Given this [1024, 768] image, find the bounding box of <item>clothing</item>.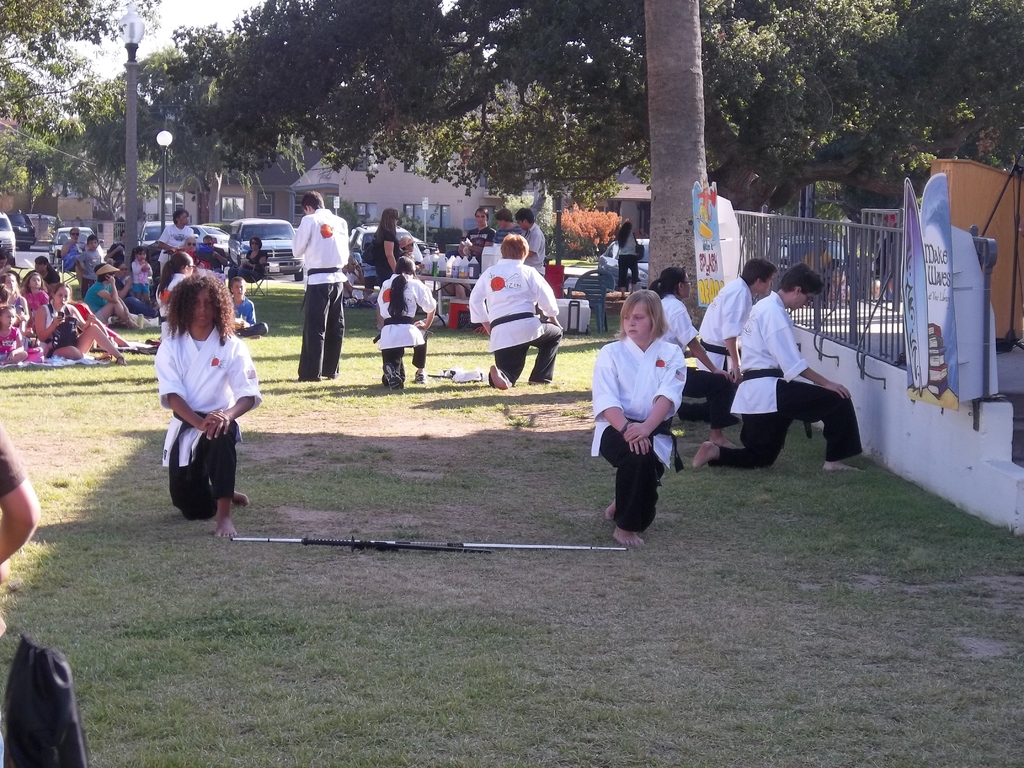
x1=654, y1=295, x2=735, y2=426.
